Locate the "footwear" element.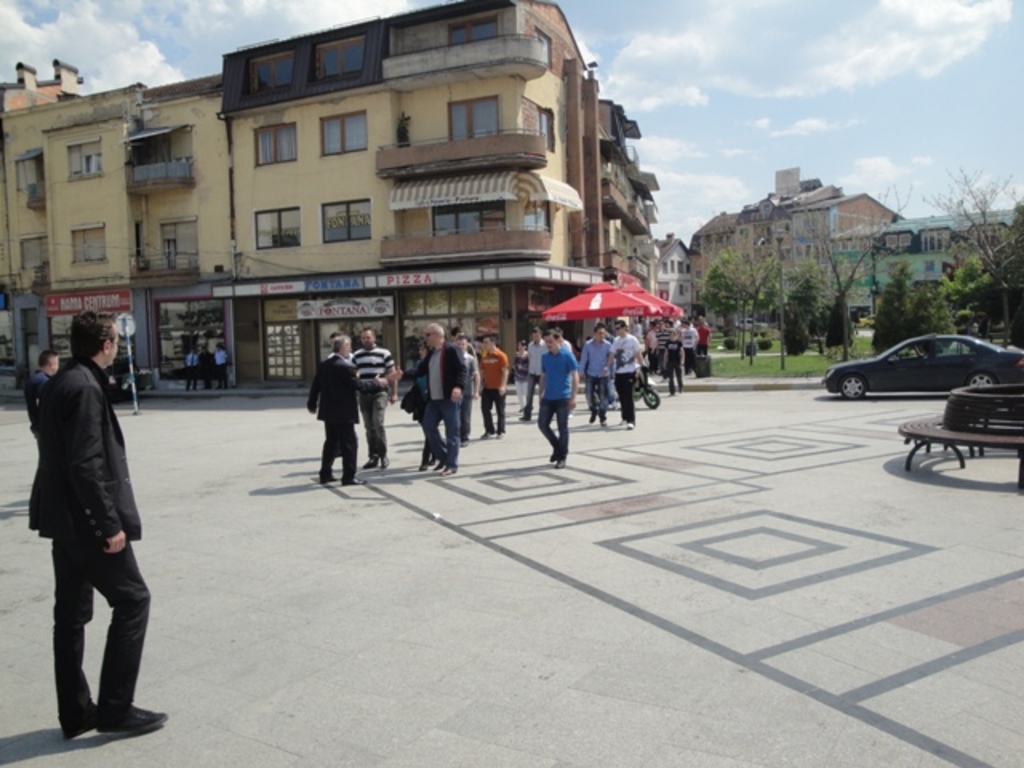
Element bbox: [64,706,96,736].
